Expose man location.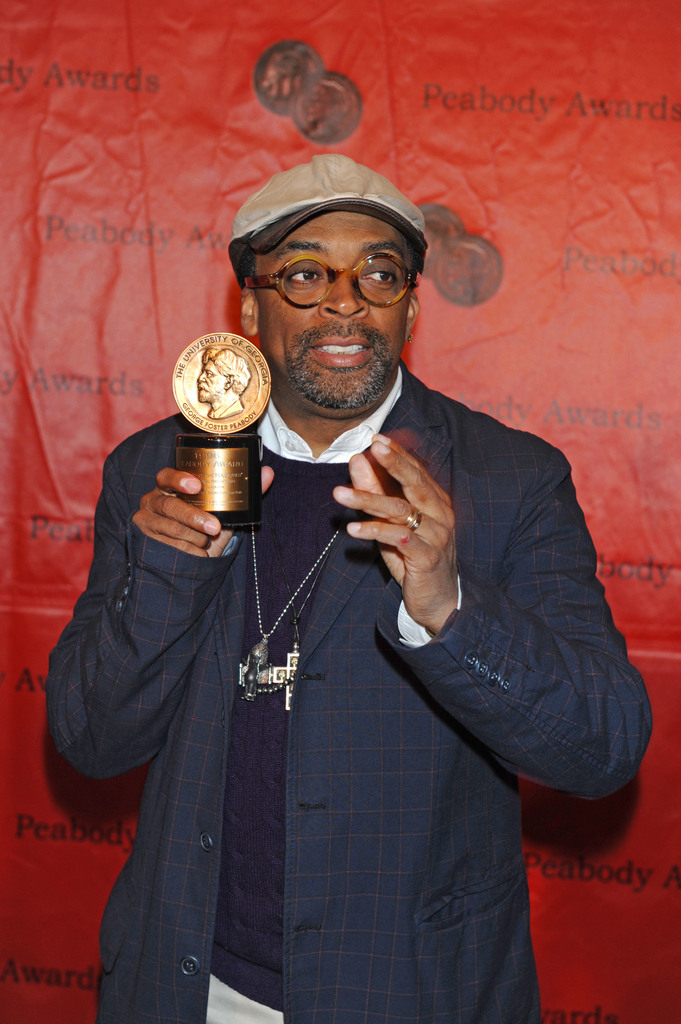
Exposed at (106,150,599,1012).
